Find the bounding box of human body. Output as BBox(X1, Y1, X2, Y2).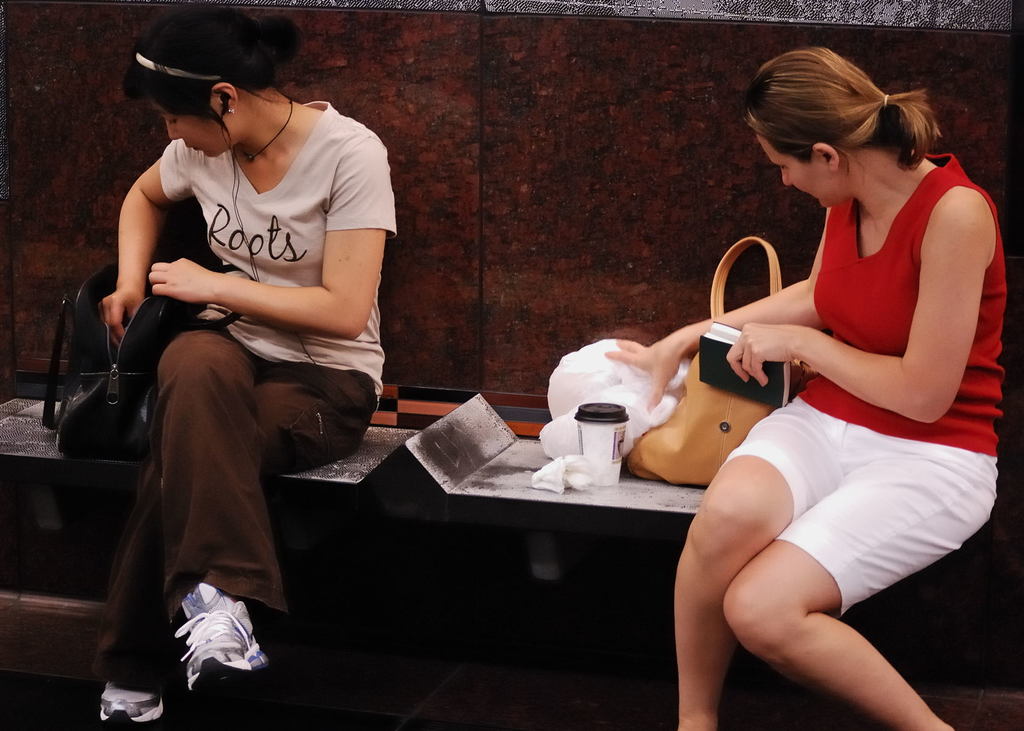
BBox(602, 39, 999, 730).
